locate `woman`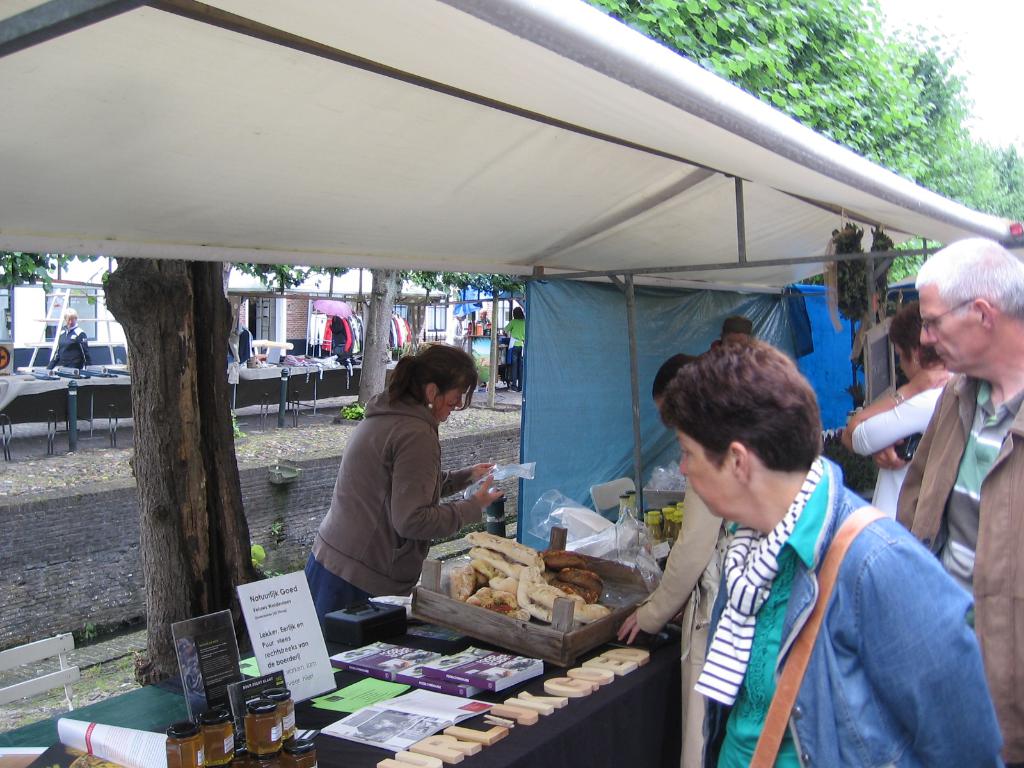
646,345,998,767
